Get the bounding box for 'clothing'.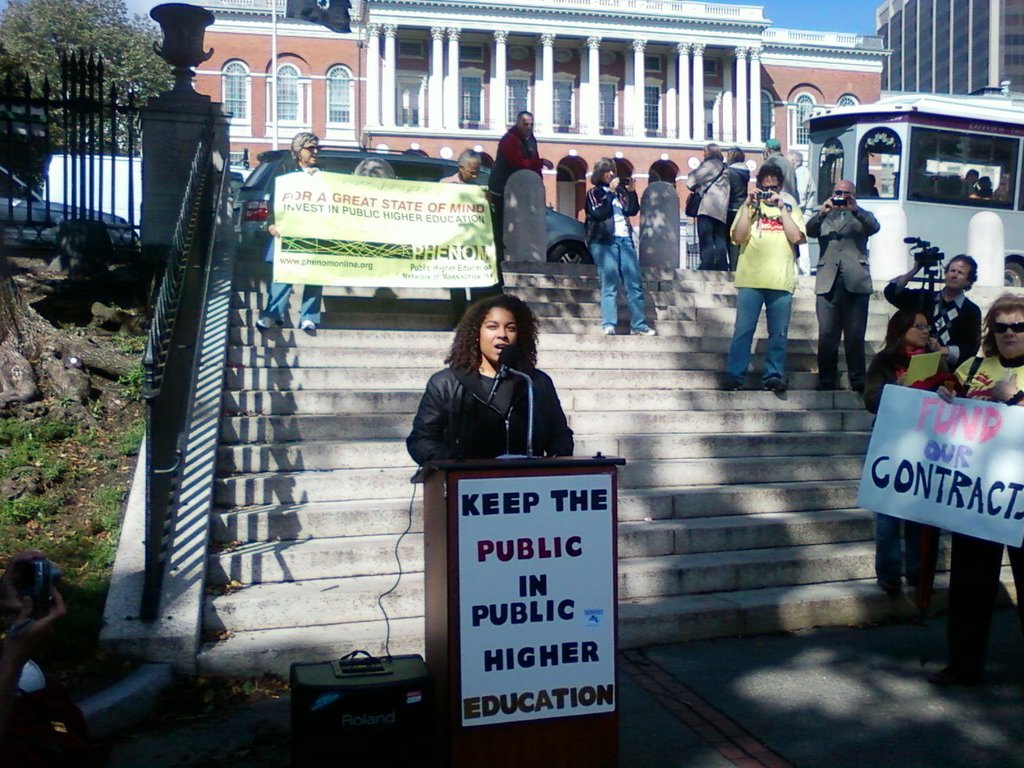
955, 347, 1023, 628.
